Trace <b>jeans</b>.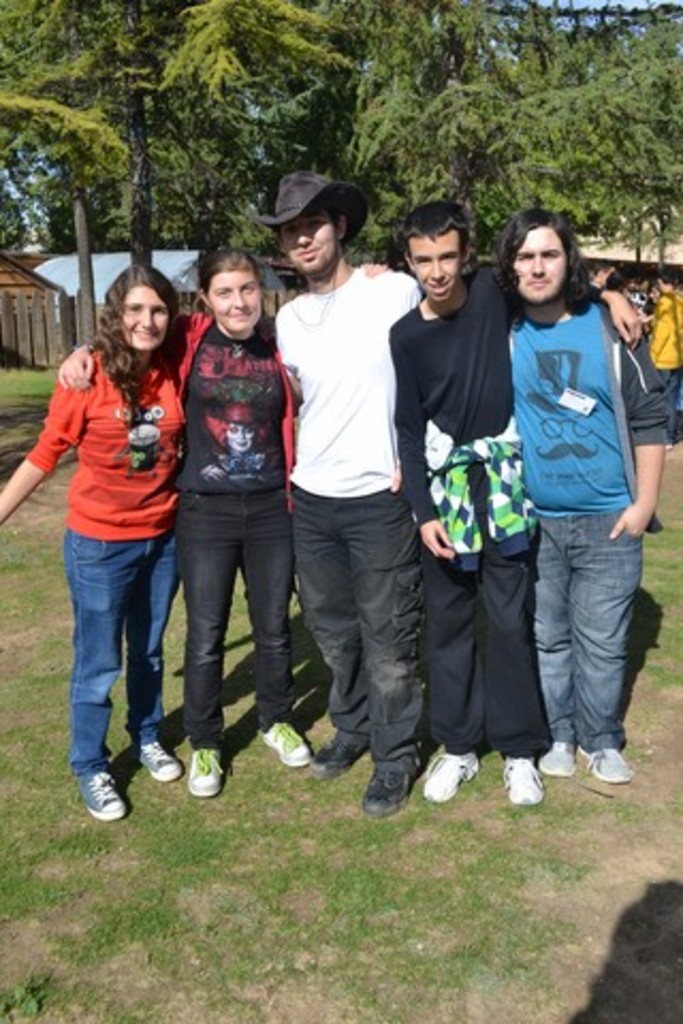
Traced to <bbox>175, 486, 288, 755</bbox>.
